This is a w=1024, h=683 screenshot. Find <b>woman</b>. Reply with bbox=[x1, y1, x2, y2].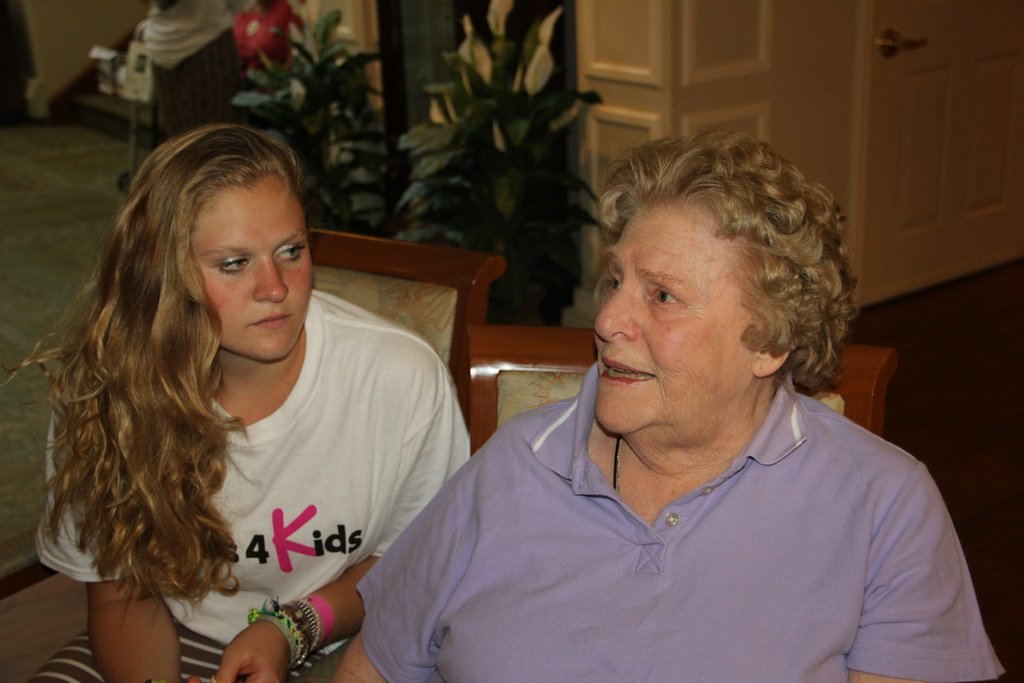
bbox=[333, 130, 1006, 682].
